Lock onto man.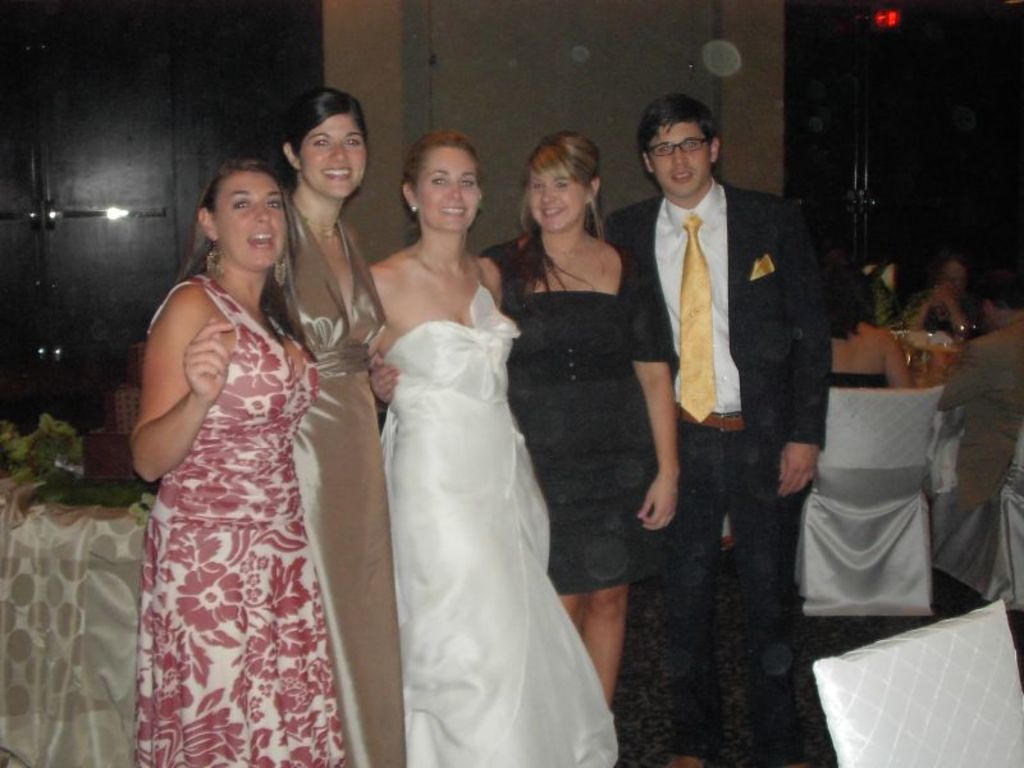
Locked: (602,90,831,767).
